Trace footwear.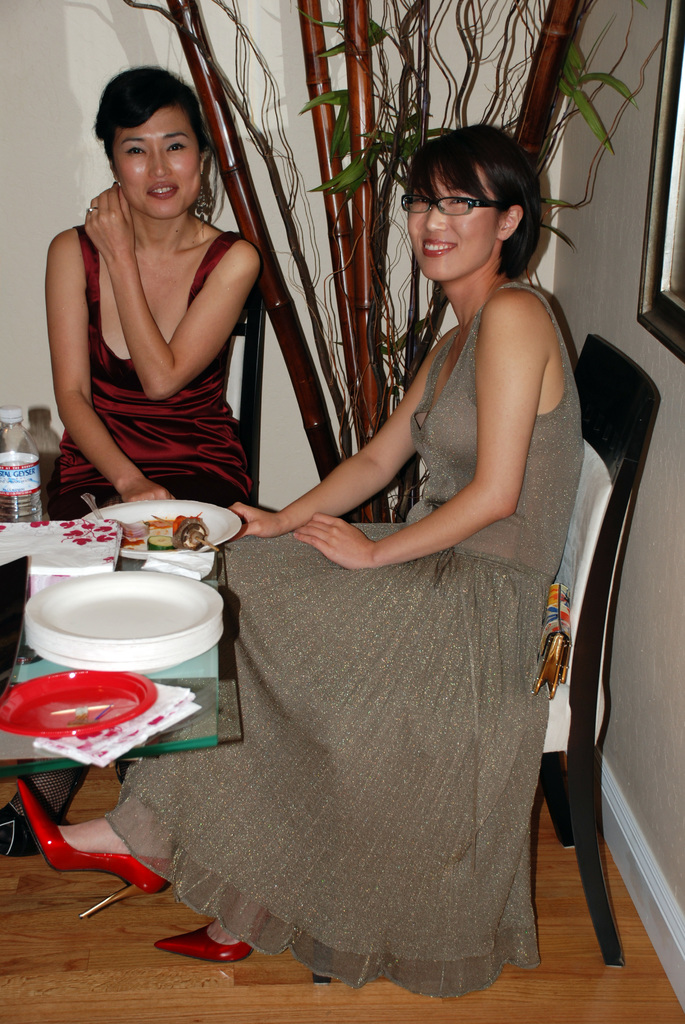
Traced to <box>0,769,83,858</box>.
